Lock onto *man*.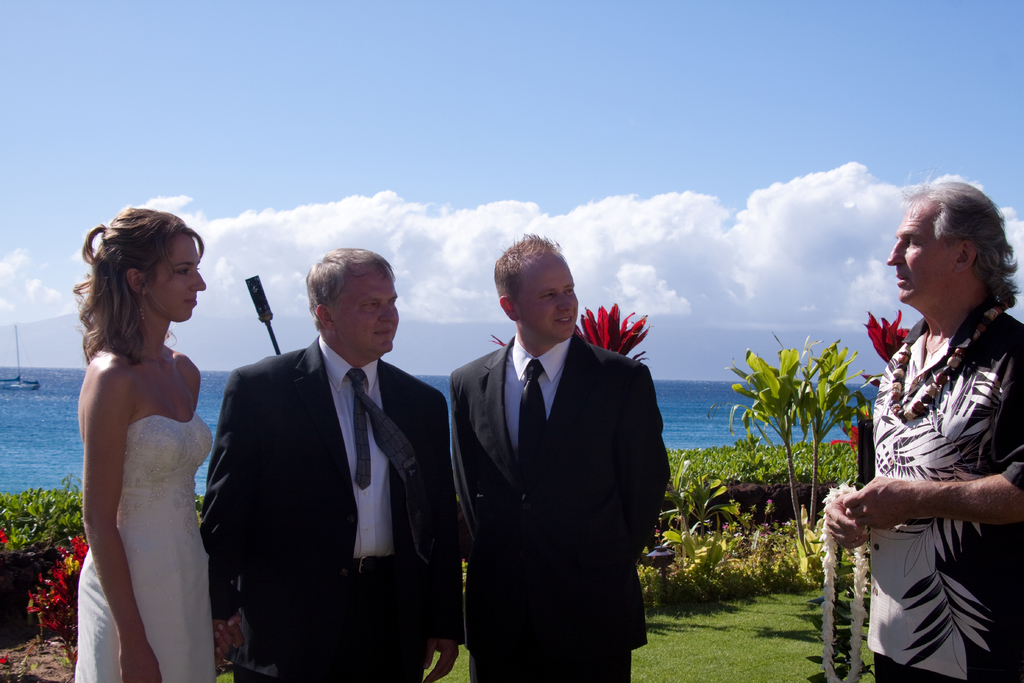
Locked: region(447, 232, 671, 682).
